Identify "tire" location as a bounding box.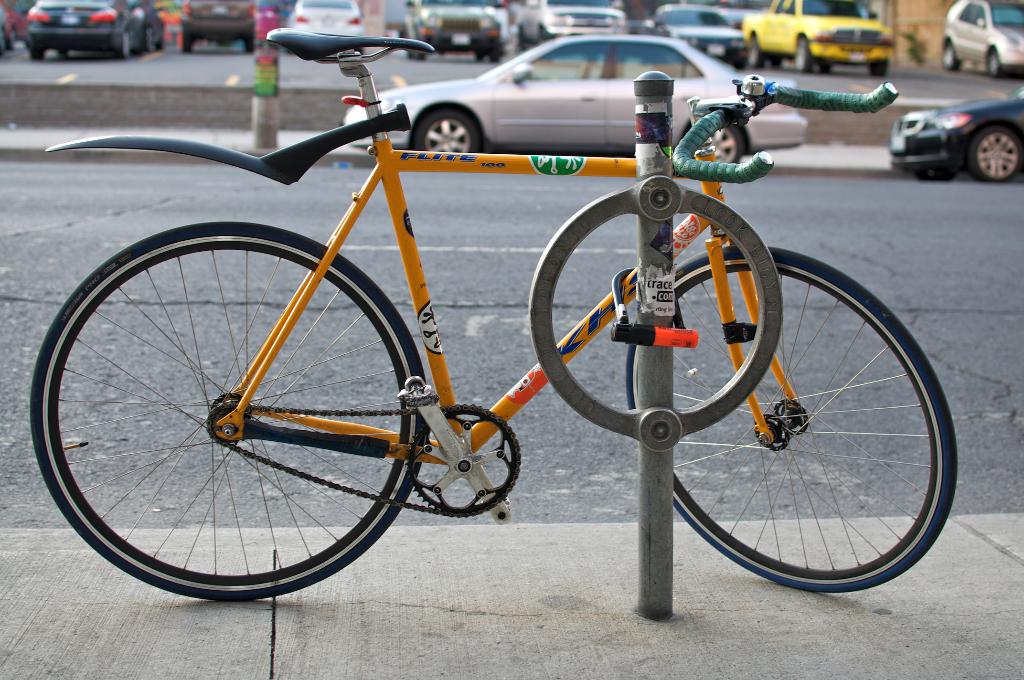
[31,45,50,65].
